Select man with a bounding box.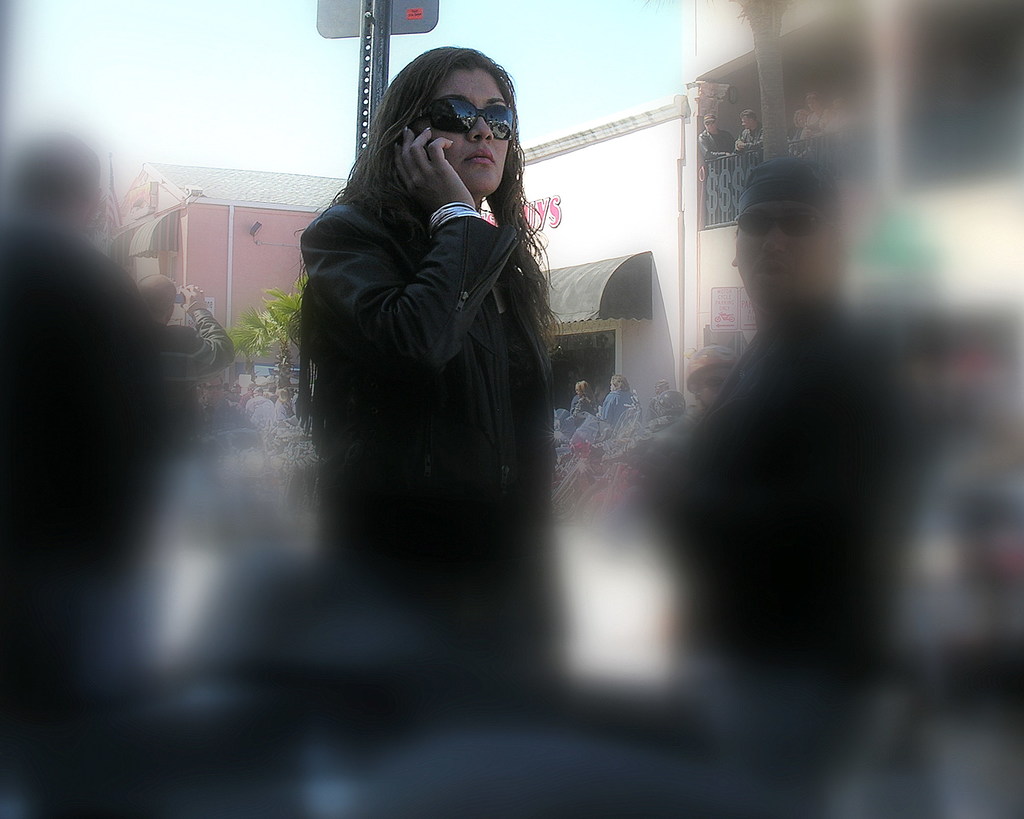
{"left": 636, "top": 143, "right": 962, "bottom": 645}.
